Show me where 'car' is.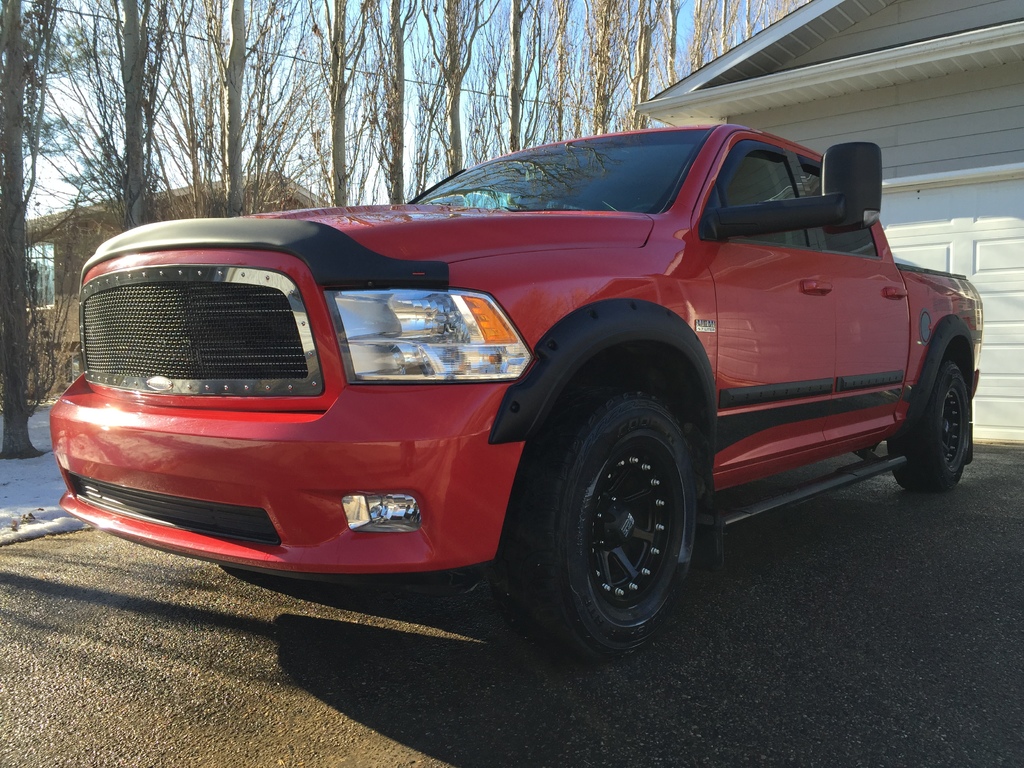
'car' is at <bbox>49, 124, 984, 648</bbox>.
